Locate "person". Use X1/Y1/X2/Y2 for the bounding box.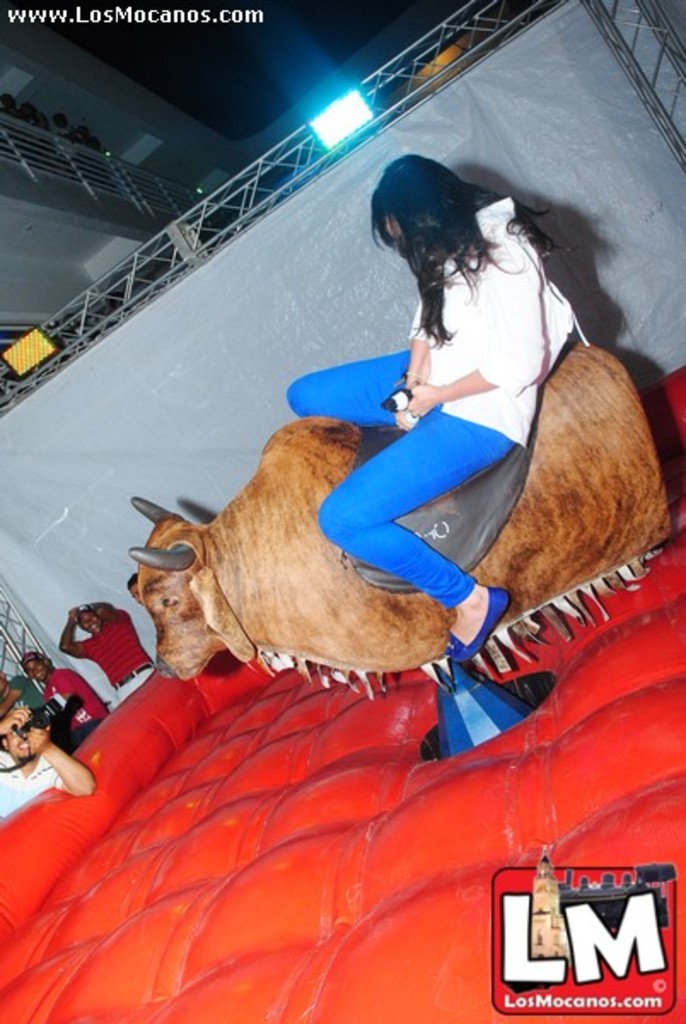
20/647/102/729.
